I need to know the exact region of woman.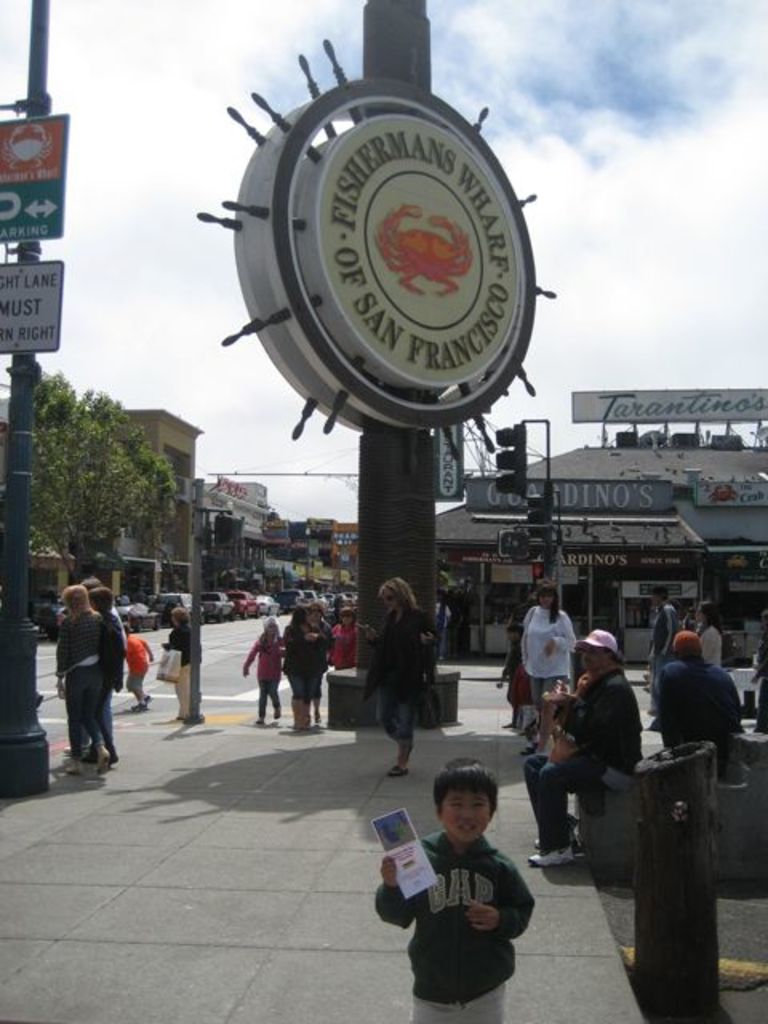
Region: [283,605,326,733].
